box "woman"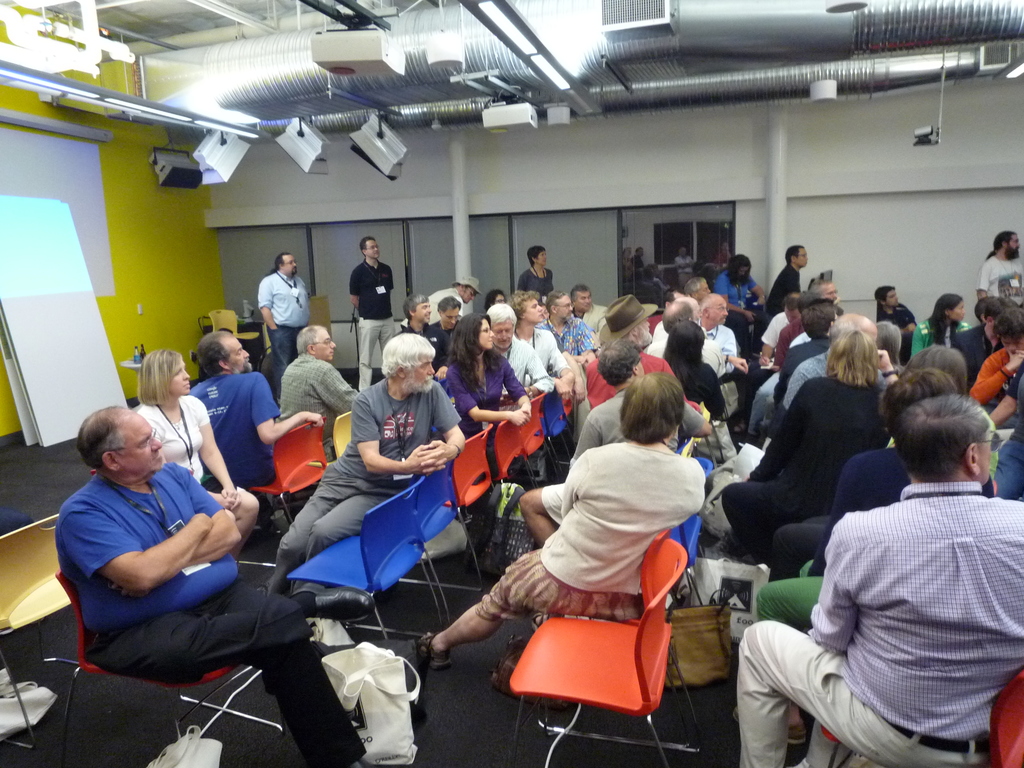
l=125, t=346, r=262, b=566
